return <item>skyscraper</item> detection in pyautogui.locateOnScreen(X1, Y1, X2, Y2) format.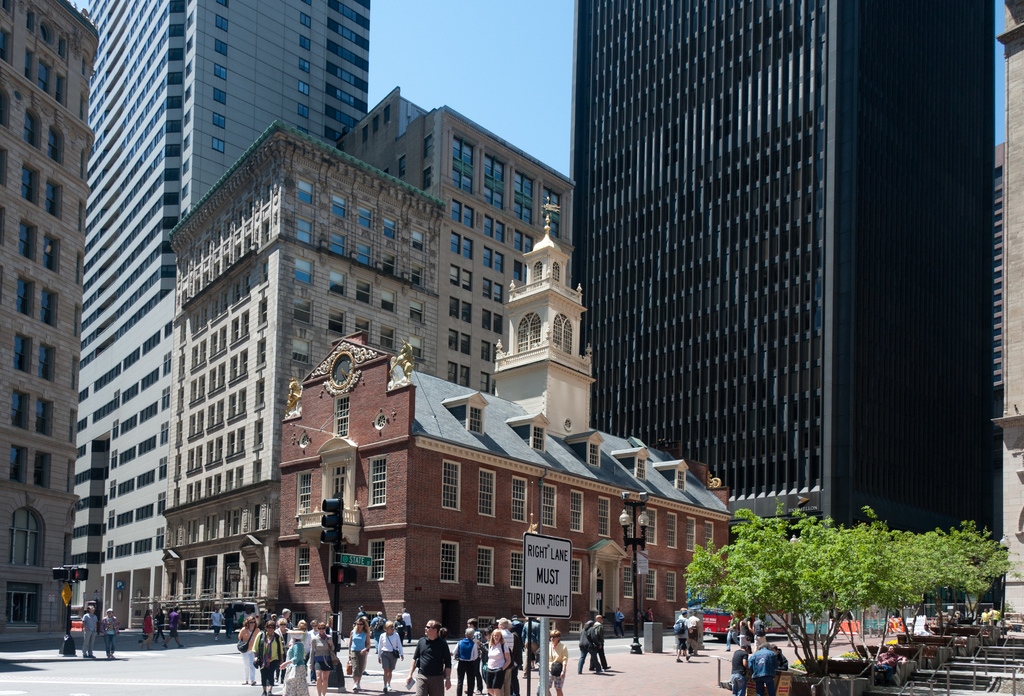
pyautogui.locateOnScreen(79, 3, 373, 357).
